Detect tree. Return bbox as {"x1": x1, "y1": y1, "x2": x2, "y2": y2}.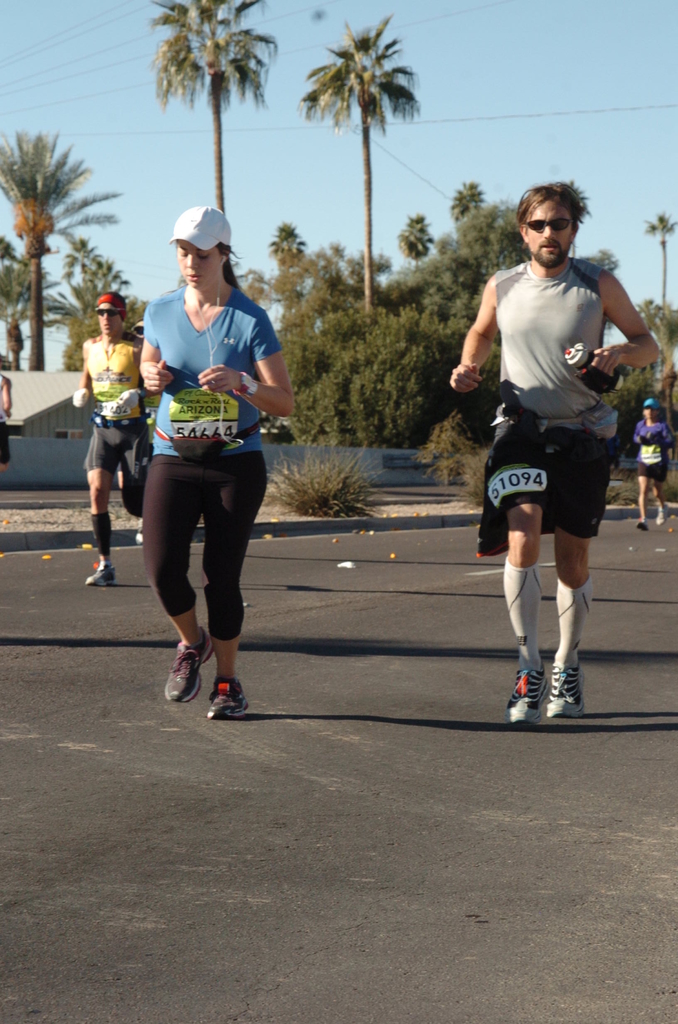
{"x1": 640, "y1": 212, "x2": 677, "y2": 362}.
